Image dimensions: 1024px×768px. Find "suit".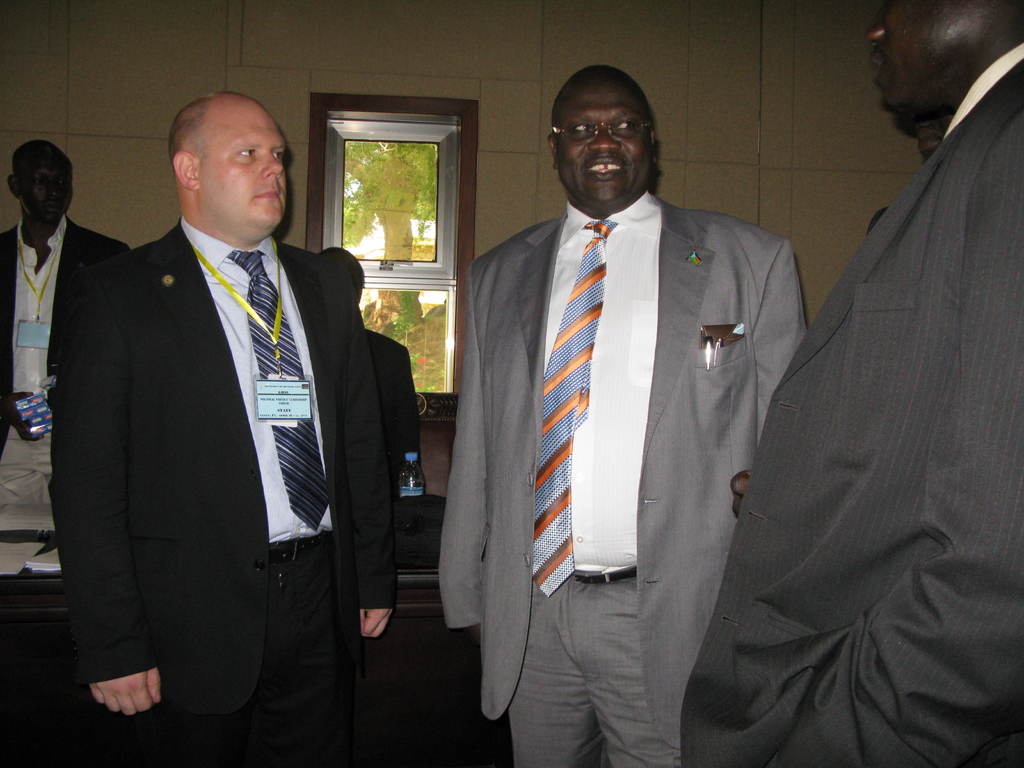
locate(0, 218, 134, 498).
